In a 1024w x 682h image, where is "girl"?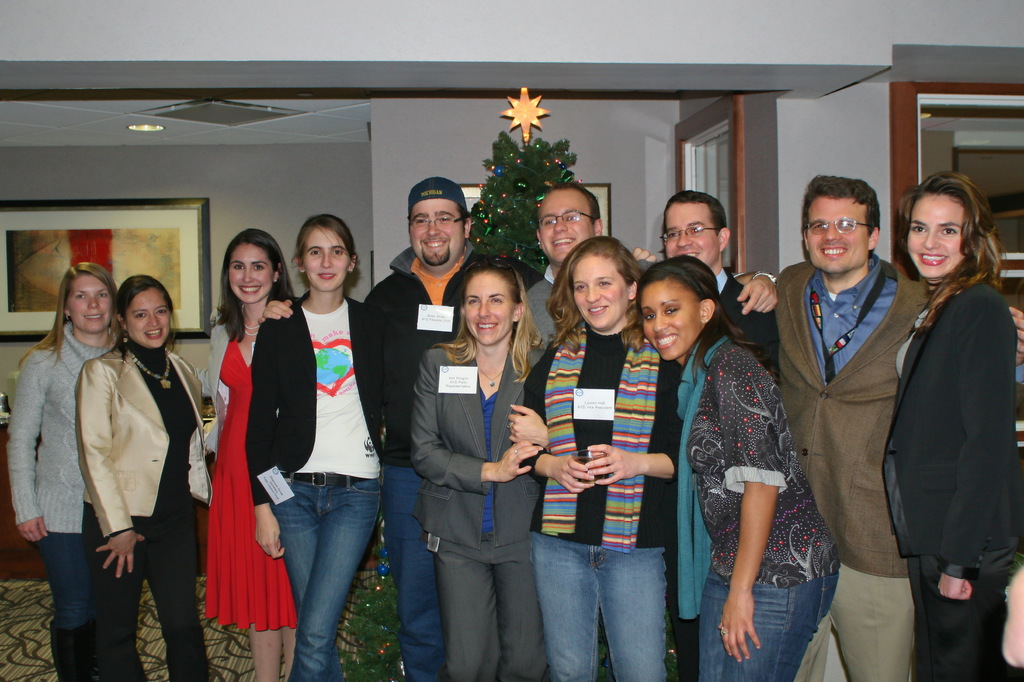
{"x1": 636, "y1": 252, "x2": 843, "y2": 681}.
